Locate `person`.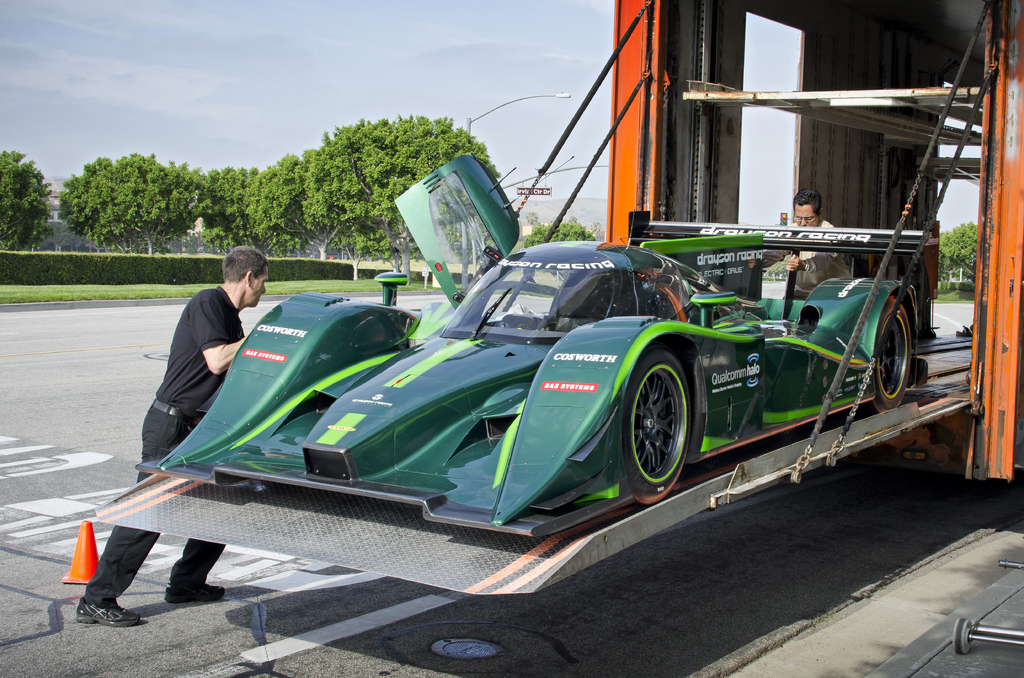
Bounding box: l=77, t=248, r=271, b=627.
